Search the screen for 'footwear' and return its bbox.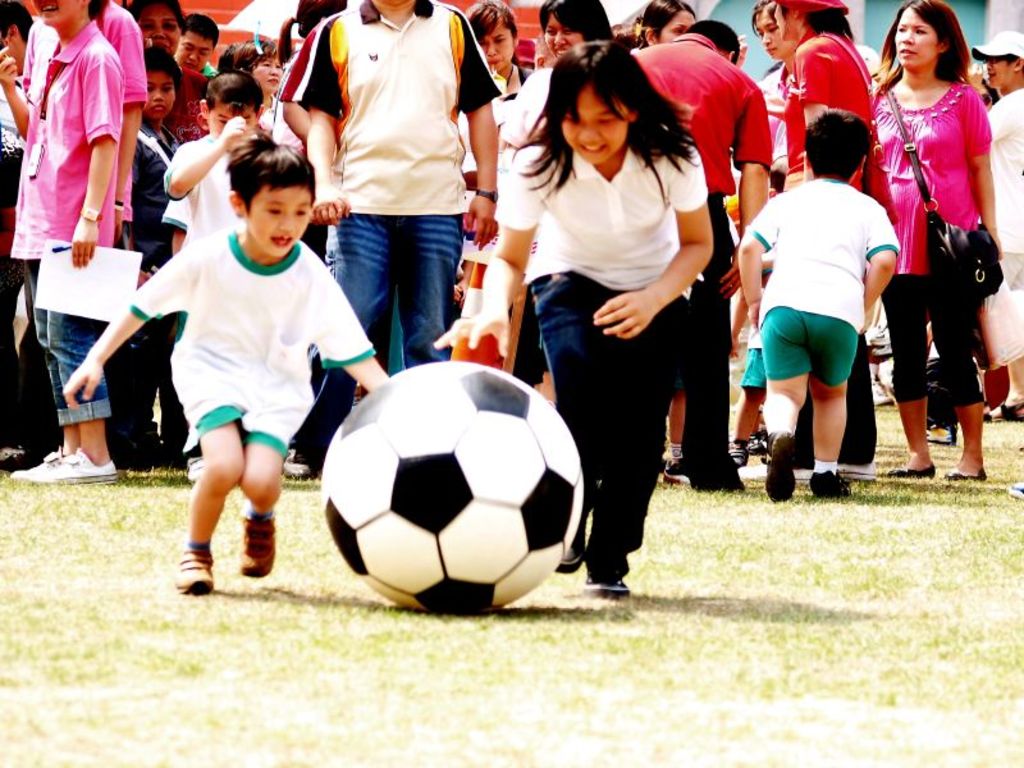
Found: (left=166, top=530, right=265, bottom=604).
